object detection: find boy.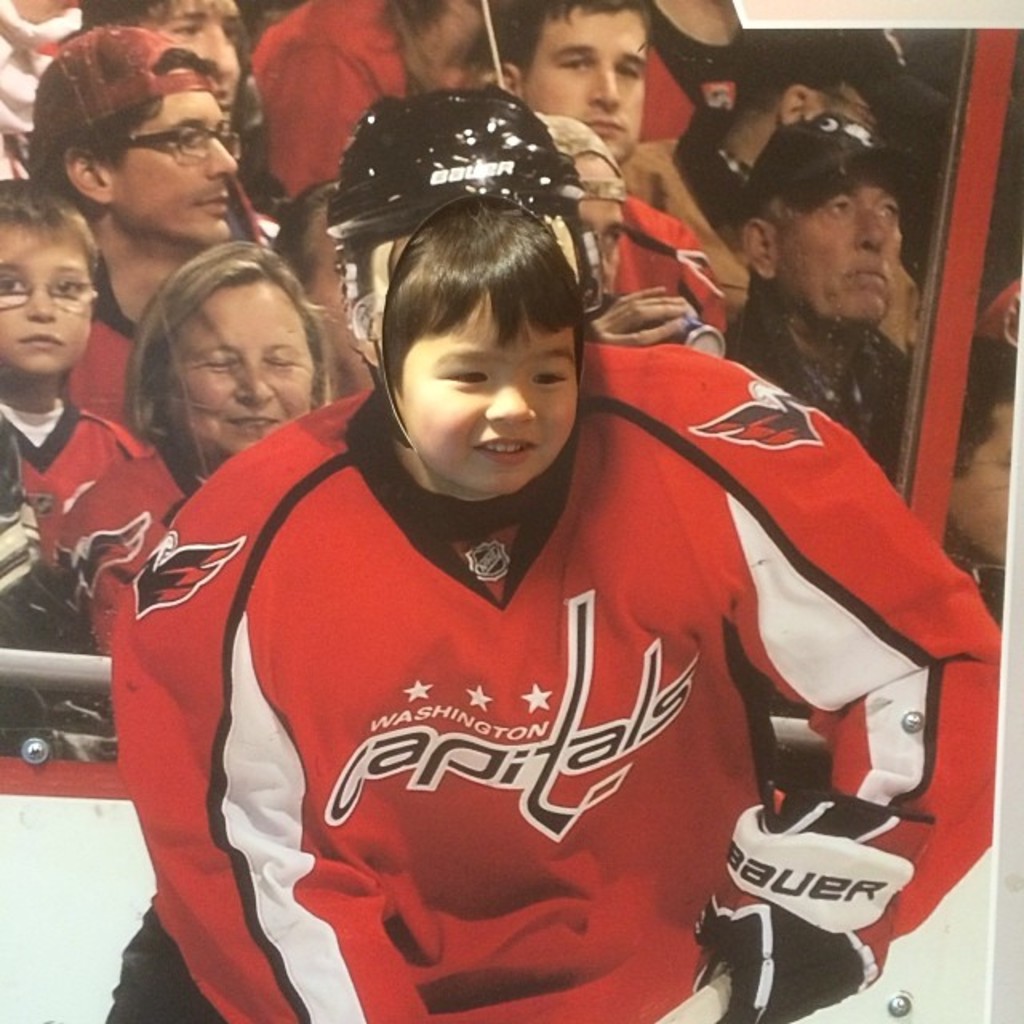
<box>0,174,149,578</box>.
